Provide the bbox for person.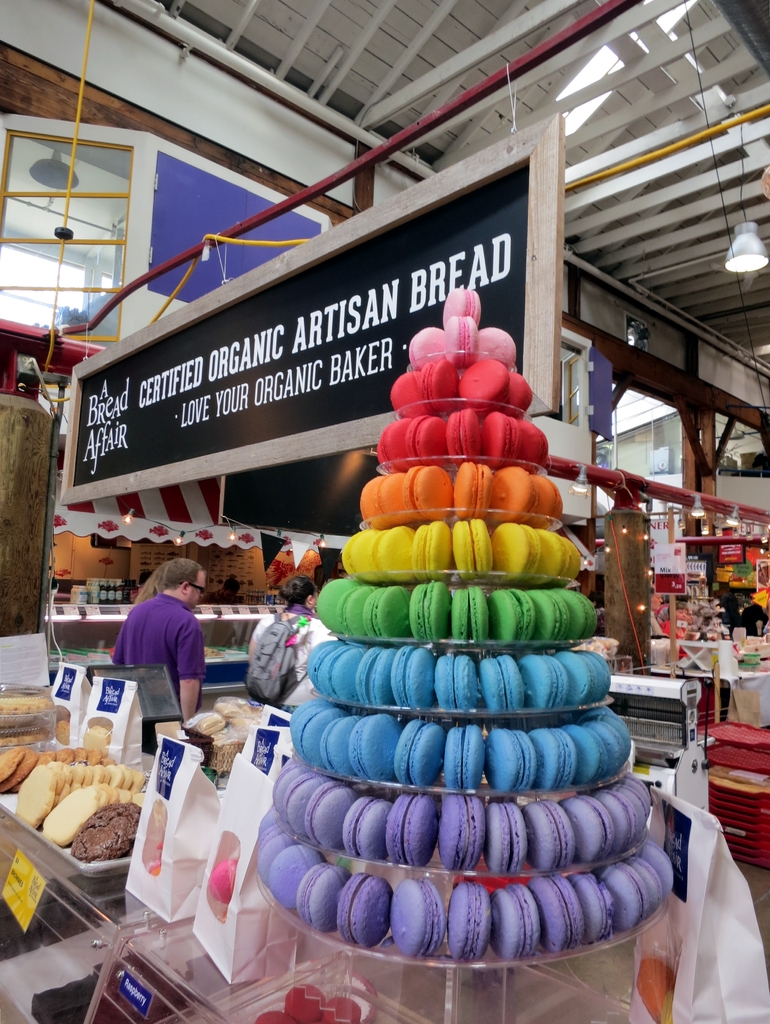
[247, 573, 332, 738].
